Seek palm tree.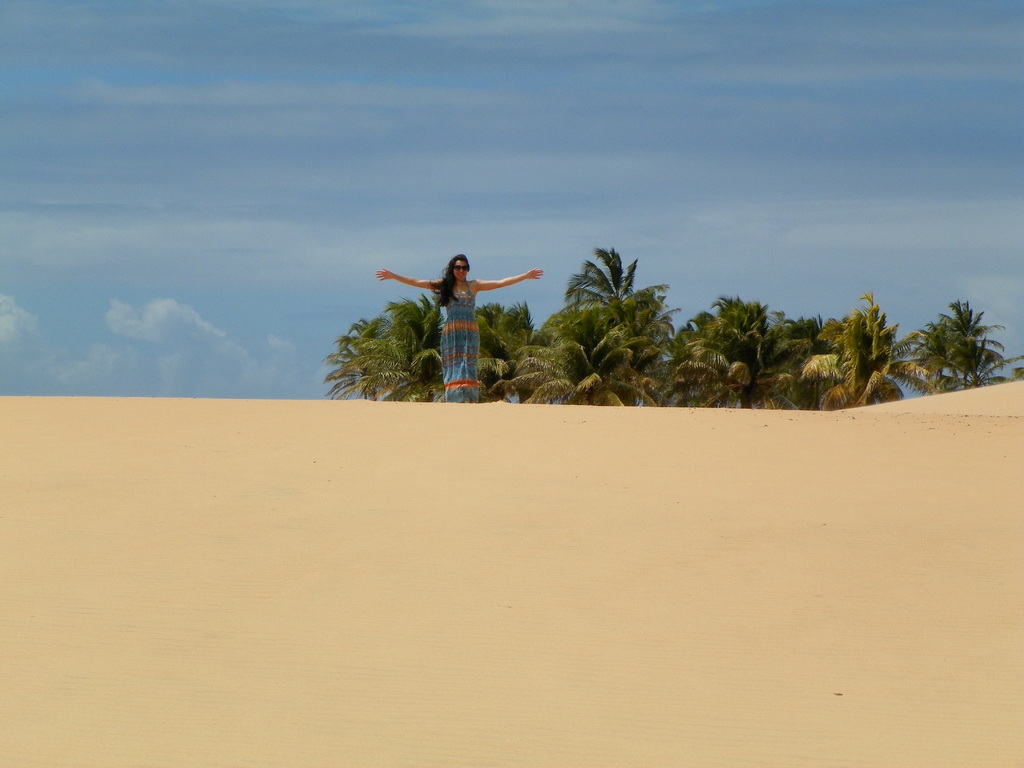
select_region(557, 243, 669, 401).
